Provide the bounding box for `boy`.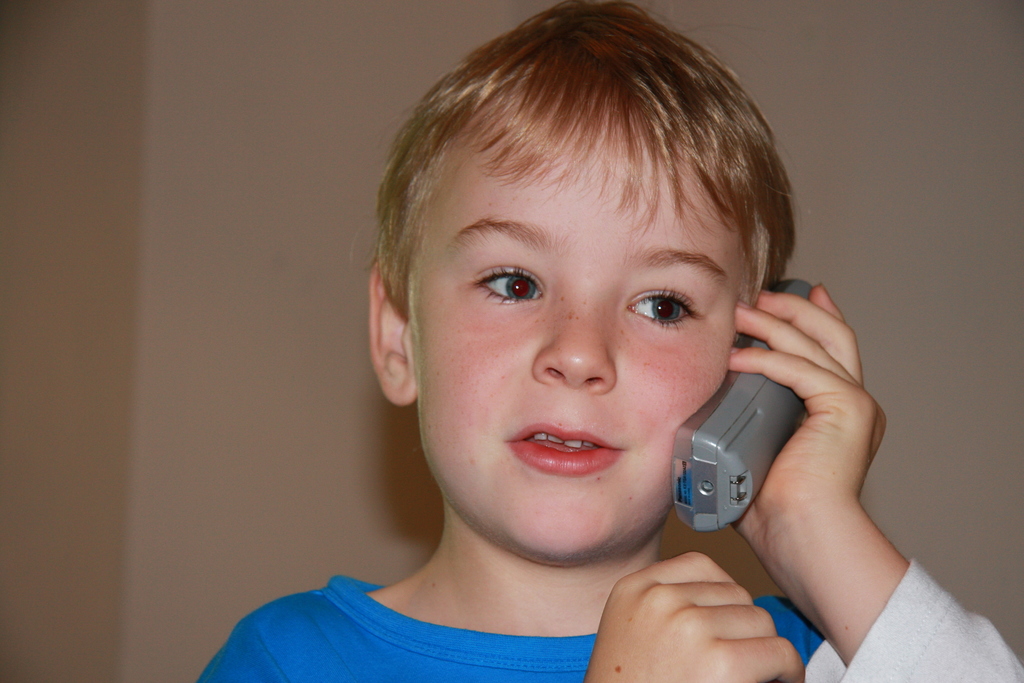
(250,7,862,682).
